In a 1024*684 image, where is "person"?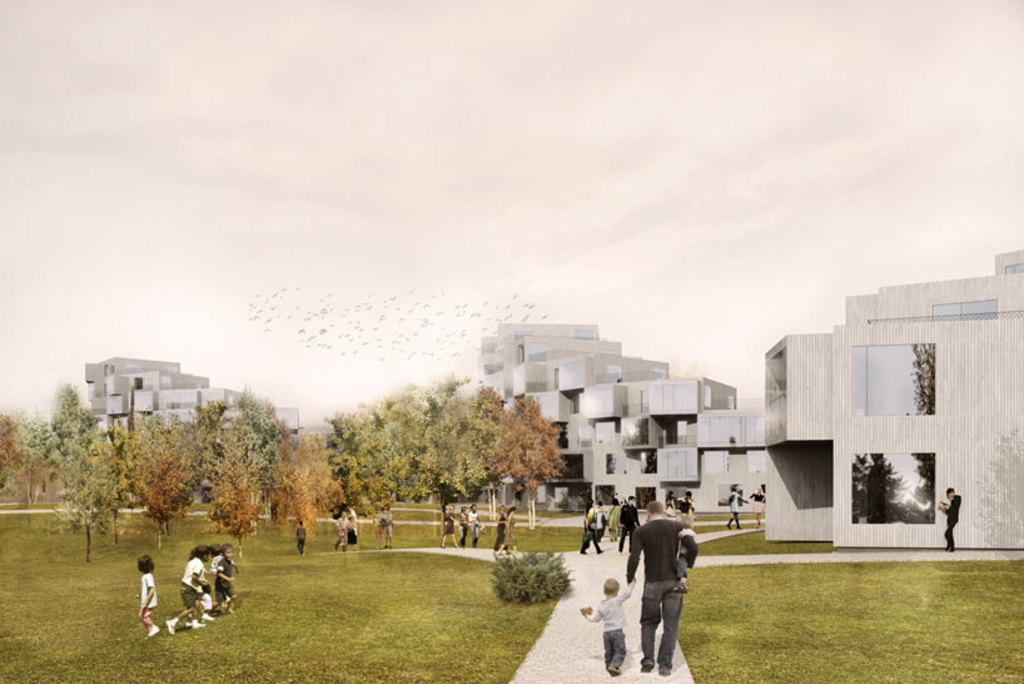
{"x1": 293, "y1": 514, "x2": 309, "y2": 557}.
